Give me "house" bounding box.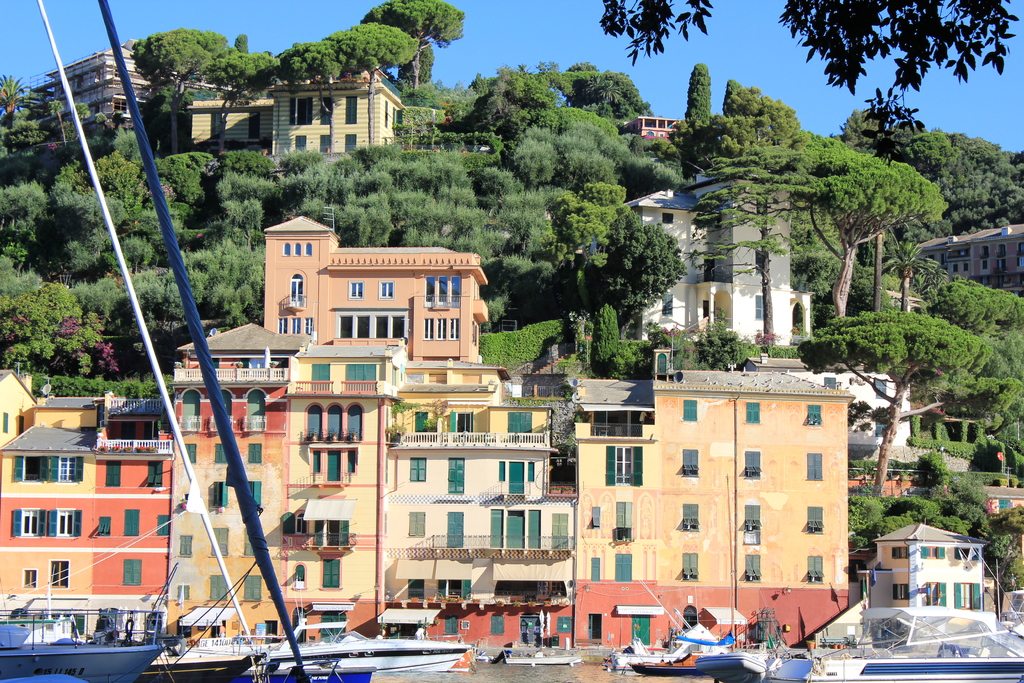
[x1=40, y1=33, x2=195, y2=144].
